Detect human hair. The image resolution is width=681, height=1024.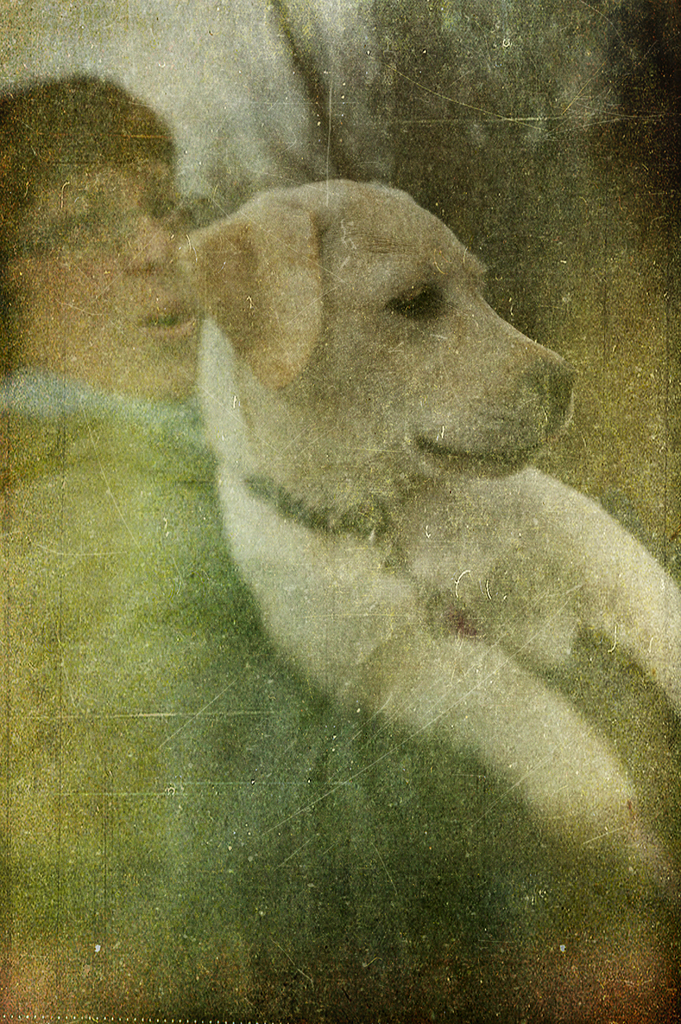
(0, 62, 175, 365).
